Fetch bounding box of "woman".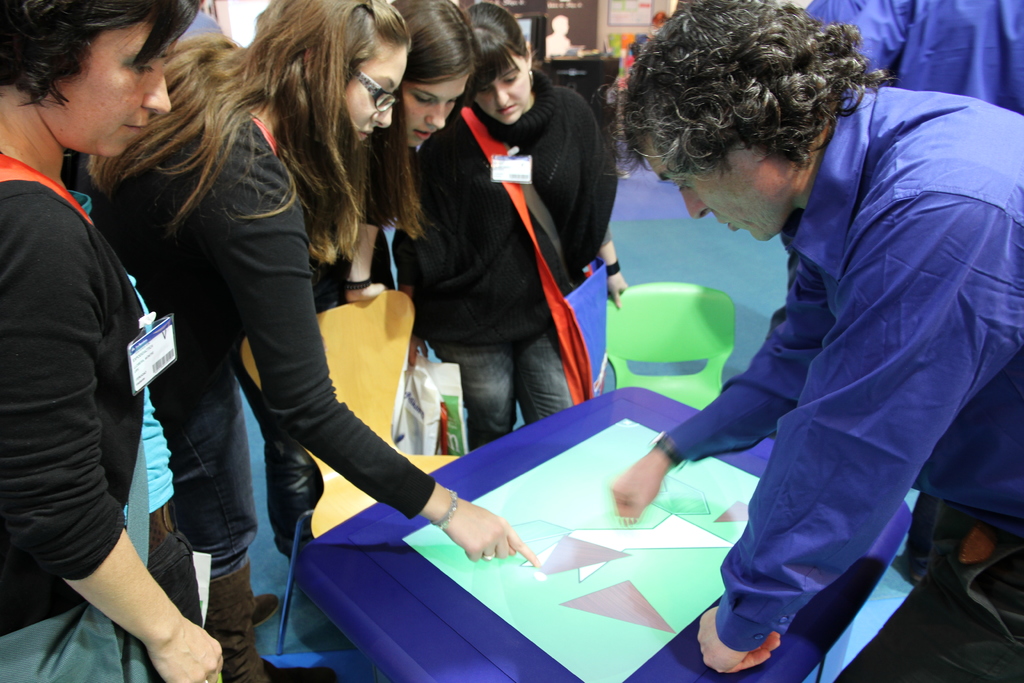
Bbox: (384,0,650,459).
